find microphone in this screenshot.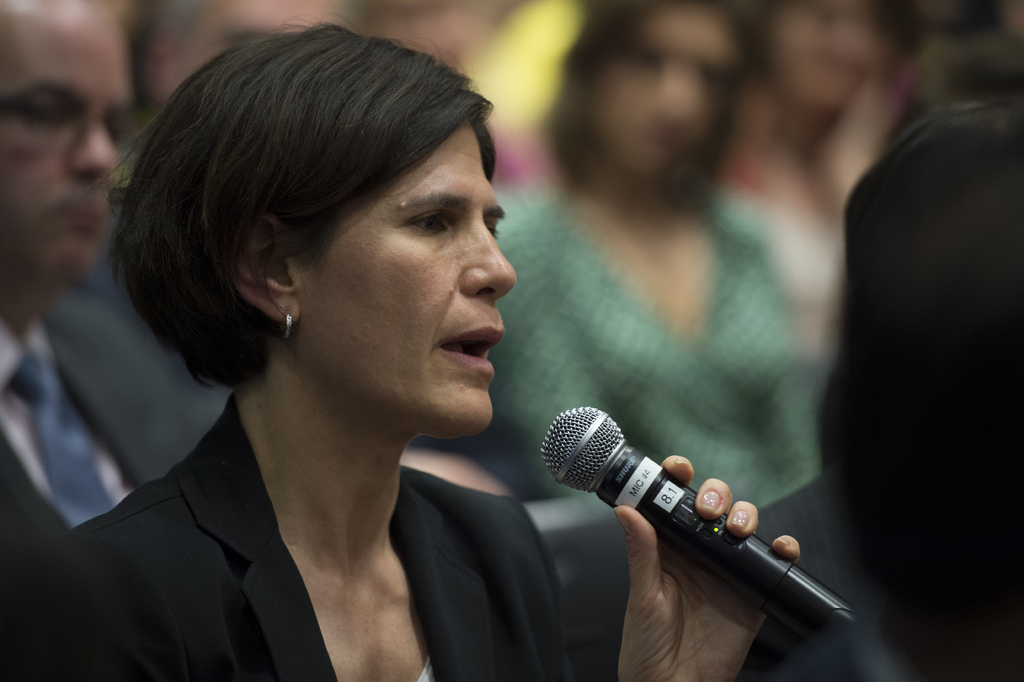
The bounding box for microphone is 534, 406, 847, 638.
